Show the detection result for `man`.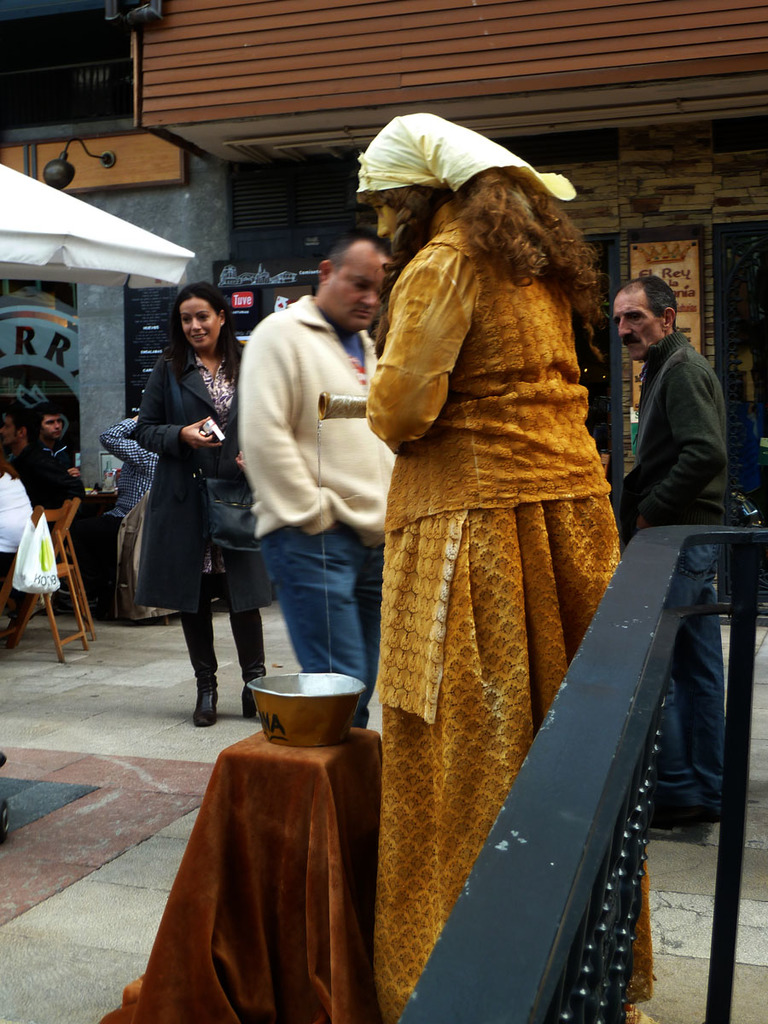
(44,405,85,488).
